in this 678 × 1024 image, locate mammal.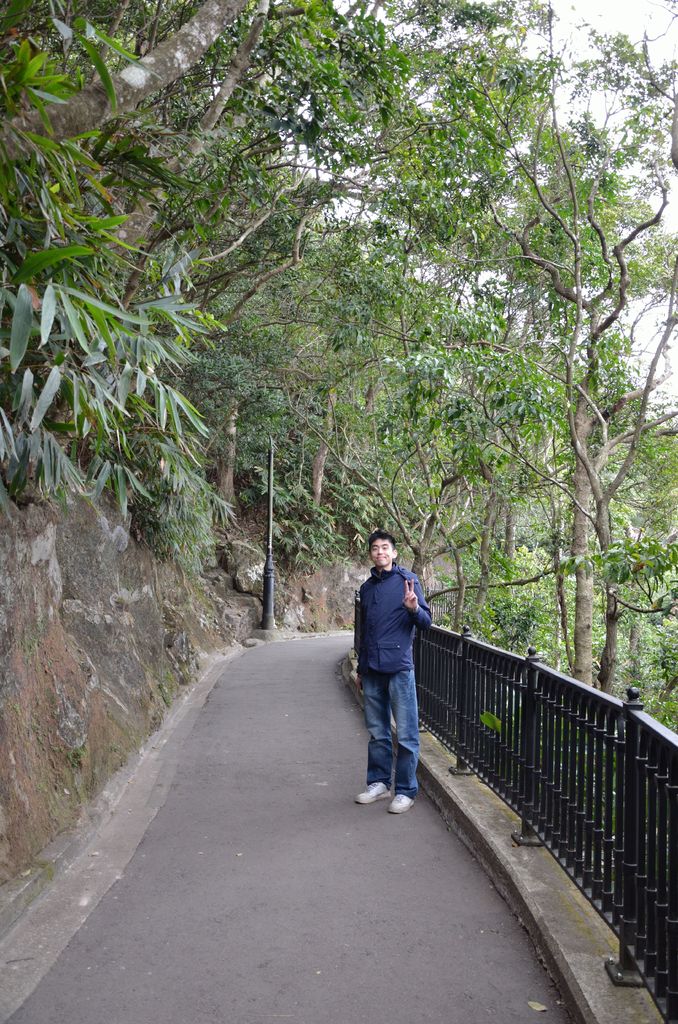
Bounding box: 357,521,446,825.
